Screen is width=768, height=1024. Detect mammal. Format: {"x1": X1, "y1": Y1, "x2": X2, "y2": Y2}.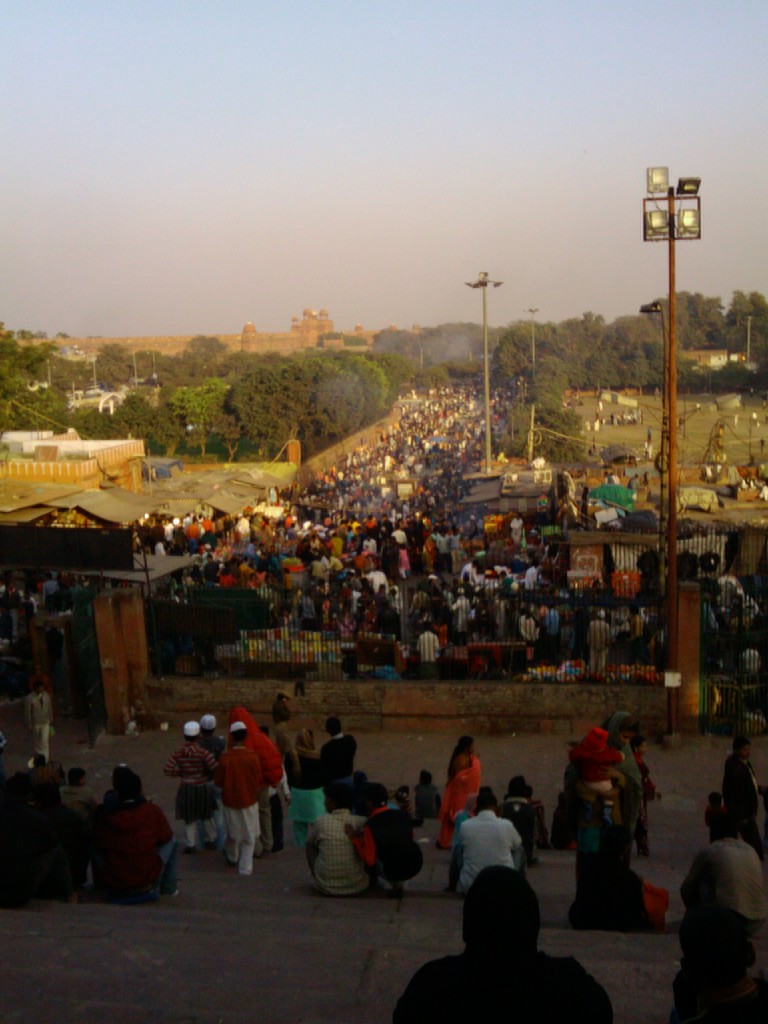
{"x1": 550, "y1": 723, "x2": 662, "y2": 936}.
